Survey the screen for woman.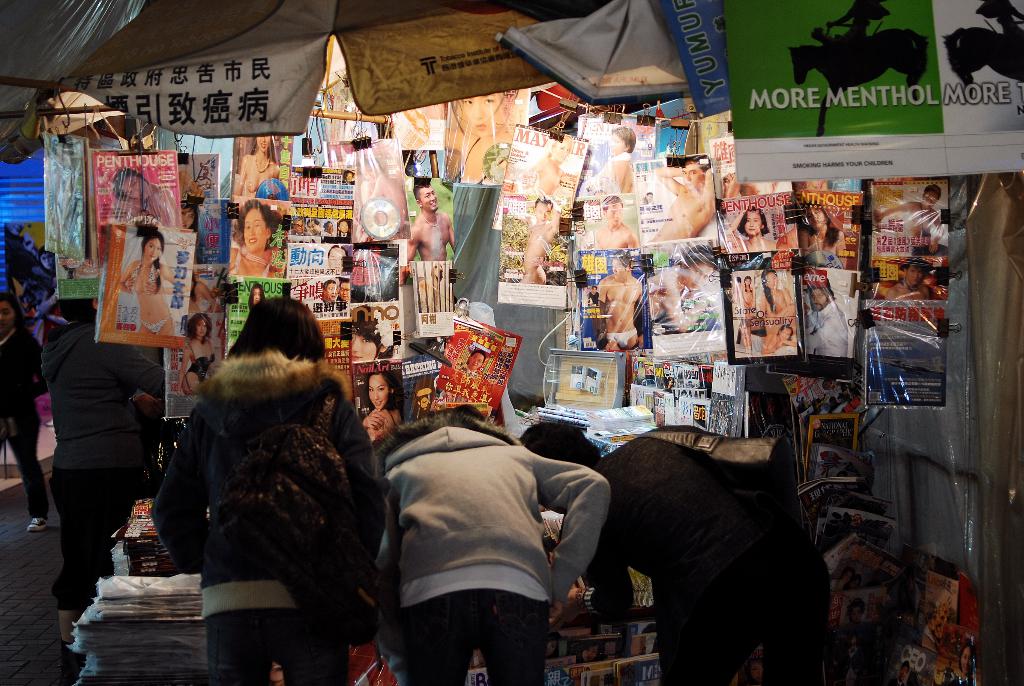
Survey found: left=763, top=325, right=798, bottom=356.
